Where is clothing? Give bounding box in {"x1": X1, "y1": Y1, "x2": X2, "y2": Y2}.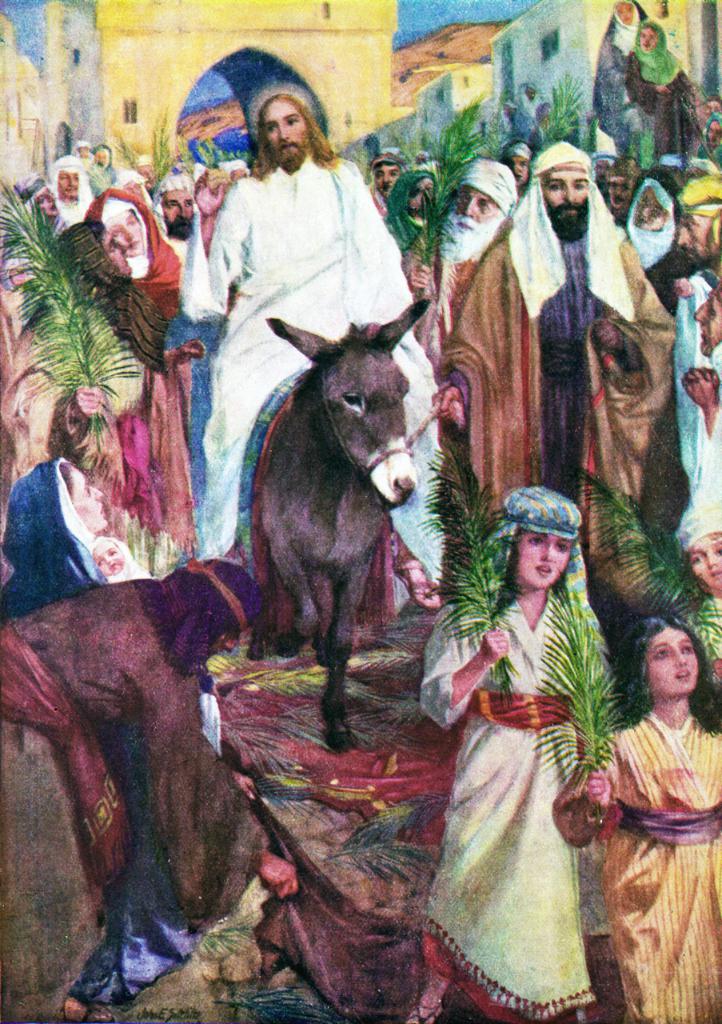
{"x1": 500, "y1": 104, "x2": 517, "y2": 132}.
